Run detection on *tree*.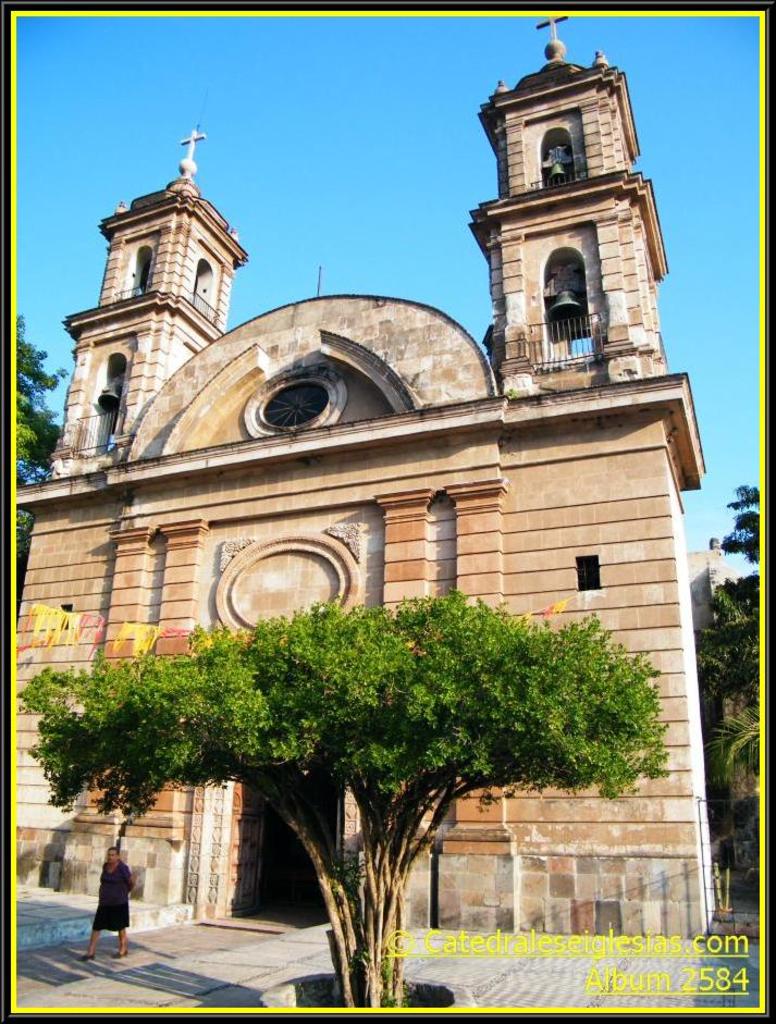
Result: [24,589,664,1003].
